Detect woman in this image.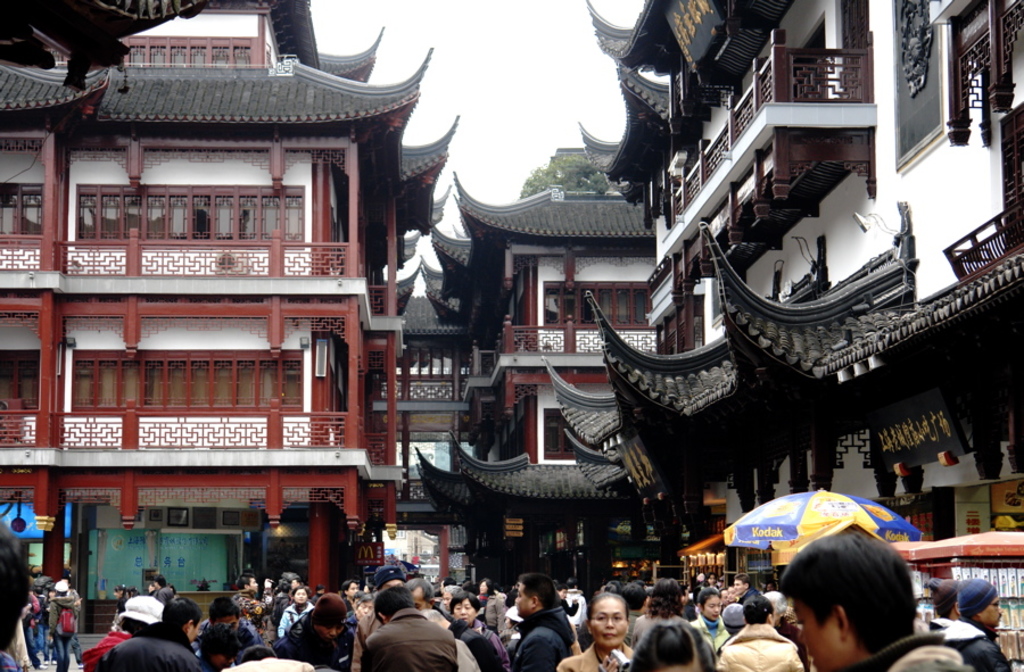
Detection: [447,587,509,671].
